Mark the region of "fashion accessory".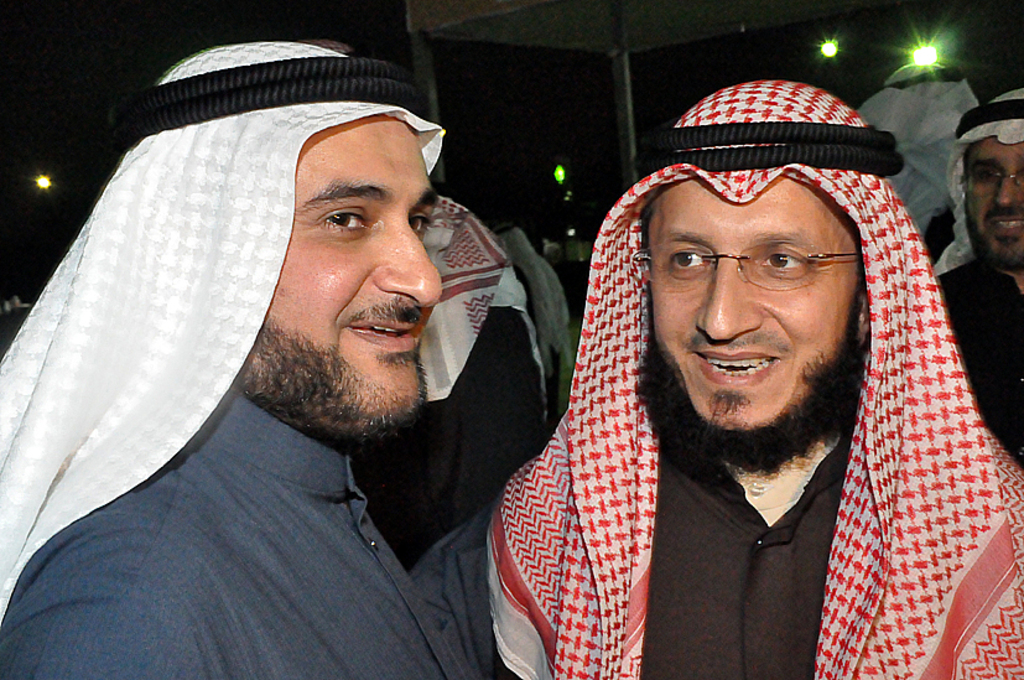
Region: {"x1": 0, "y1": 38, "x2": 449, "y2": 639}.
